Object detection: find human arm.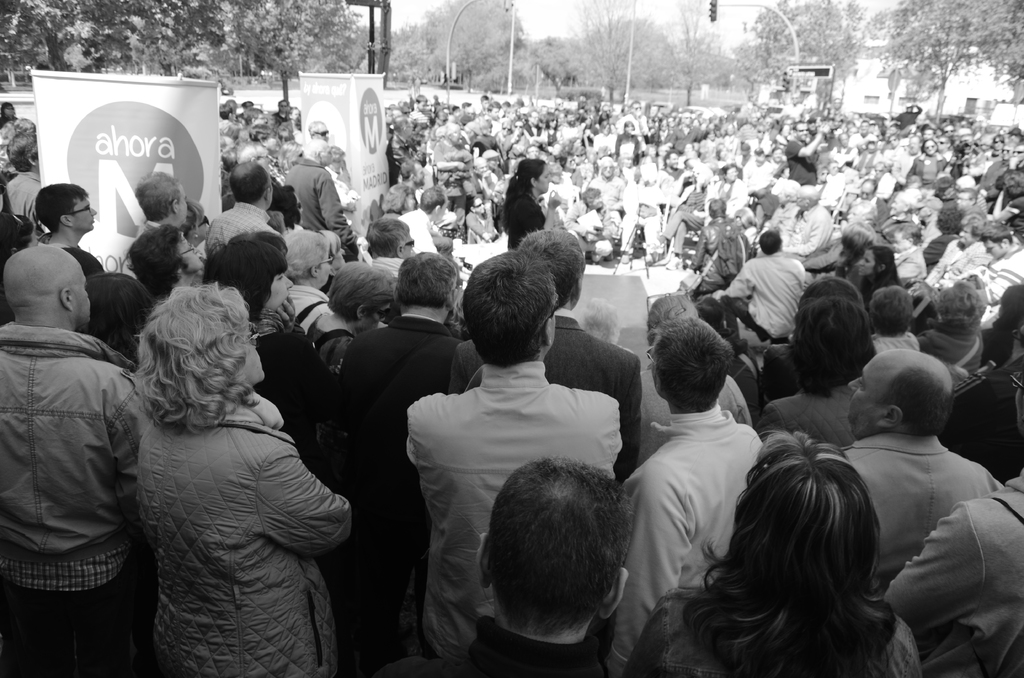
<region>467, 211, 495, 239</region>.
